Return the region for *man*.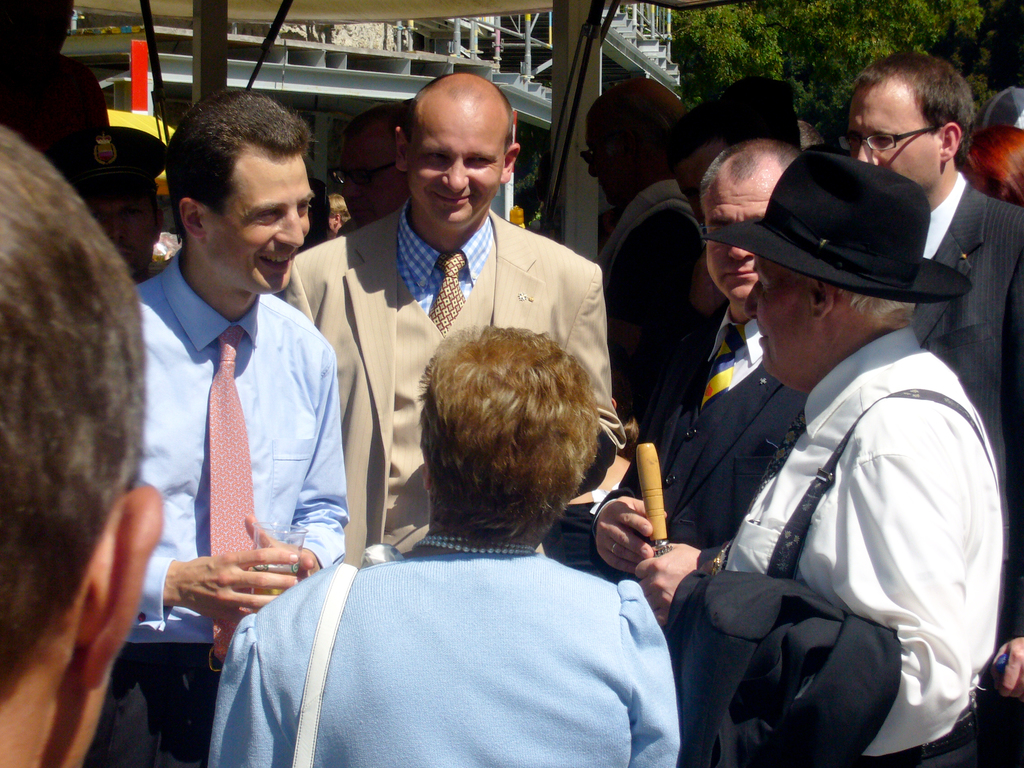
BBox(0, 123, 161, 767).
